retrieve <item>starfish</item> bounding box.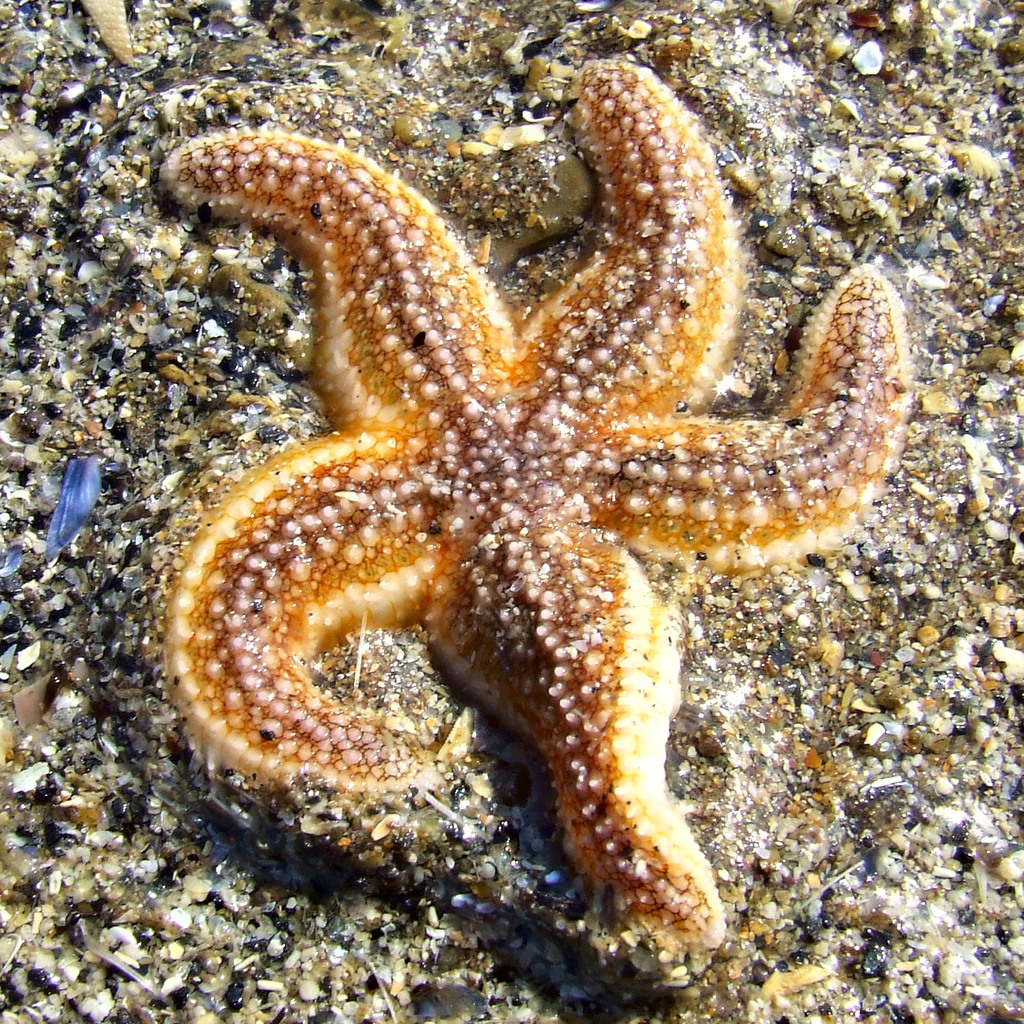
Bounding box: (x1=147, y1=55, x2=912, y2=983).
